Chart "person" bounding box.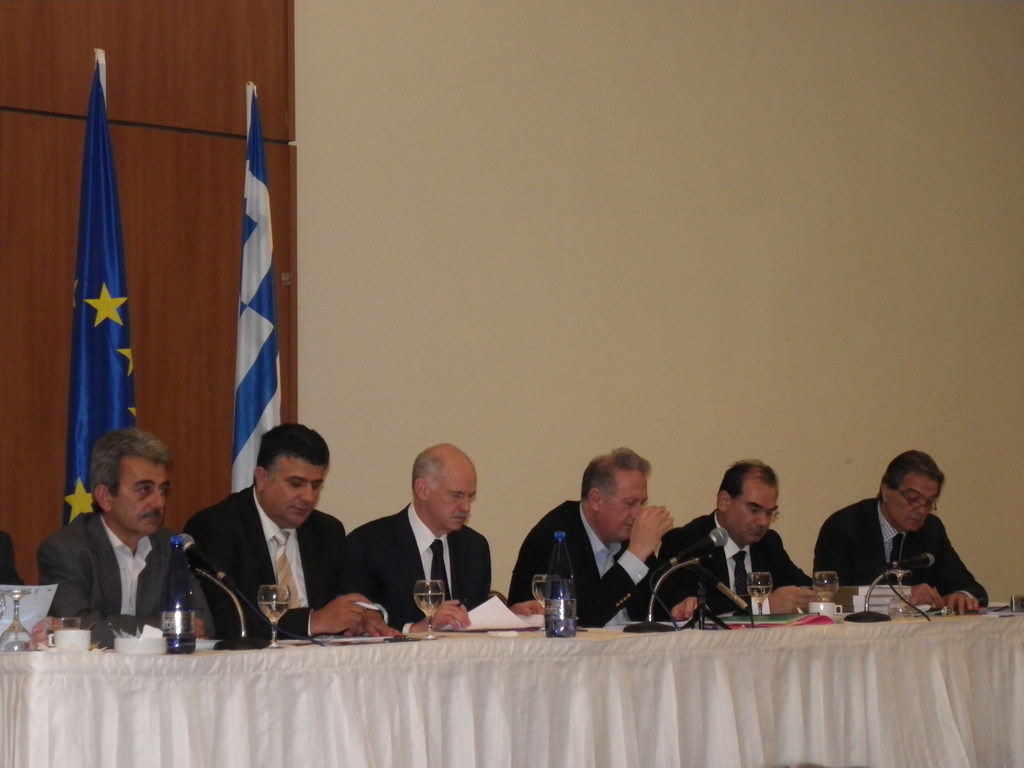
Charted: (508,444,698,631).
